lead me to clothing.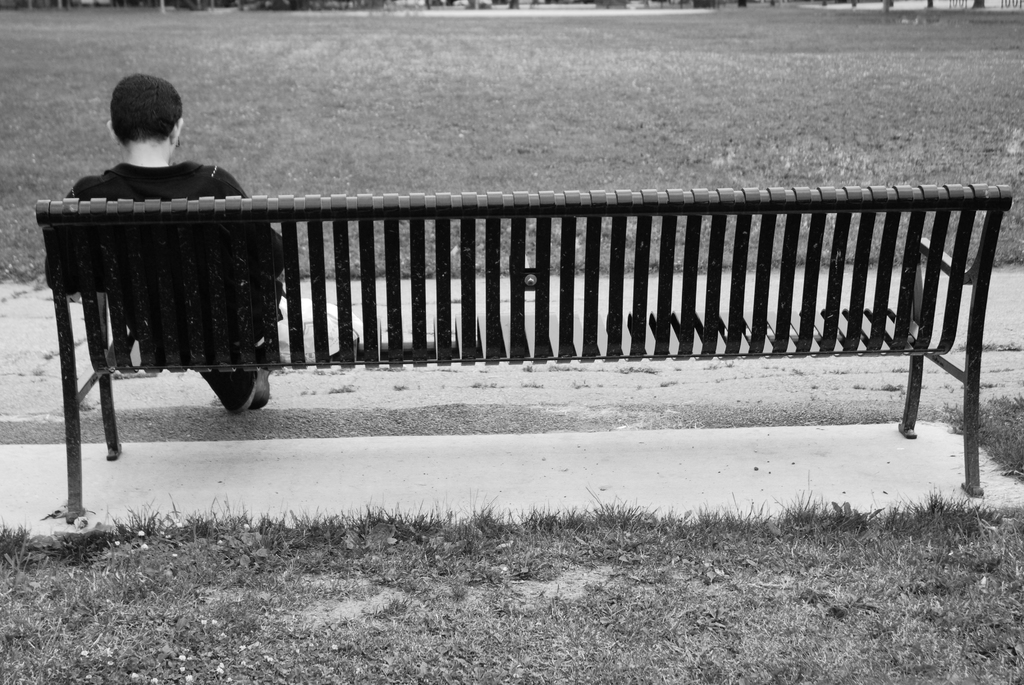
Lead to 40, 163, 305, 417.
